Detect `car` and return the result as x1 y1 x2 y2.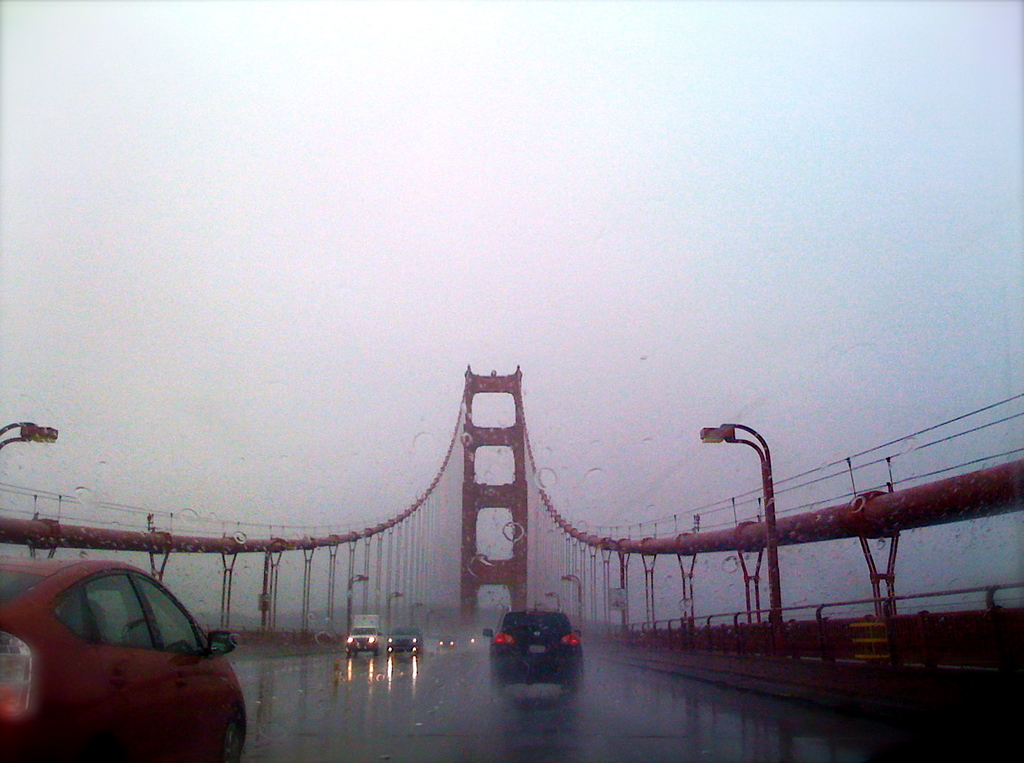
6 557 262 752.
